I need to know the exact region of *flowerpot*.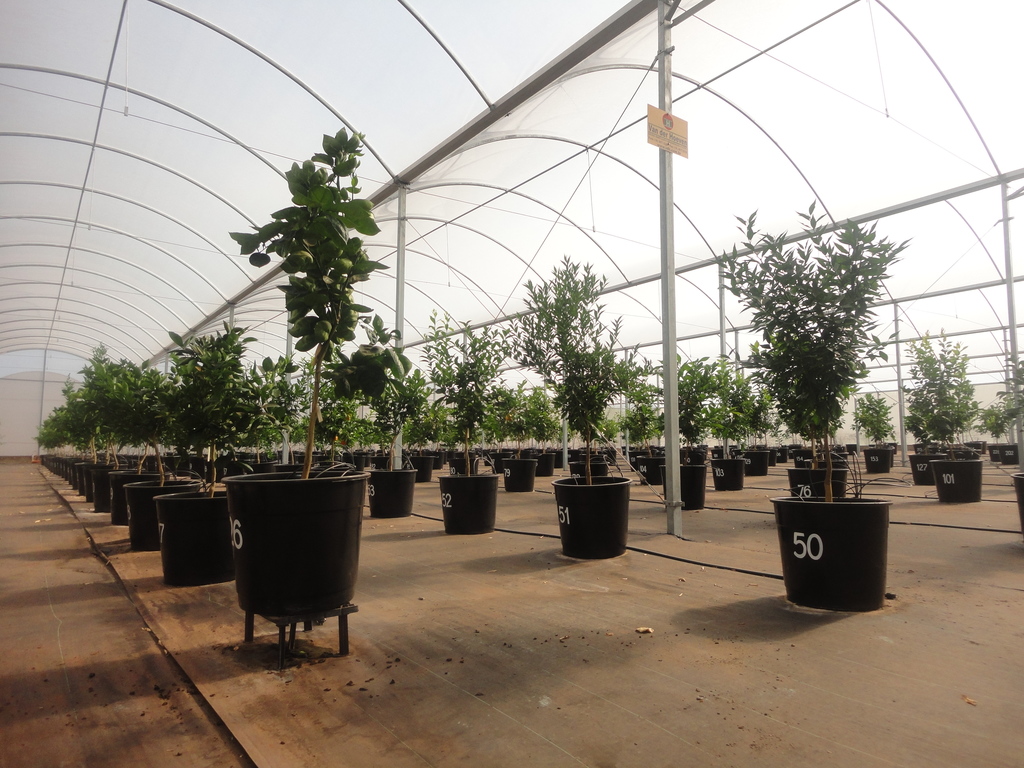
Region: box=[979, 439, 989, 454].
